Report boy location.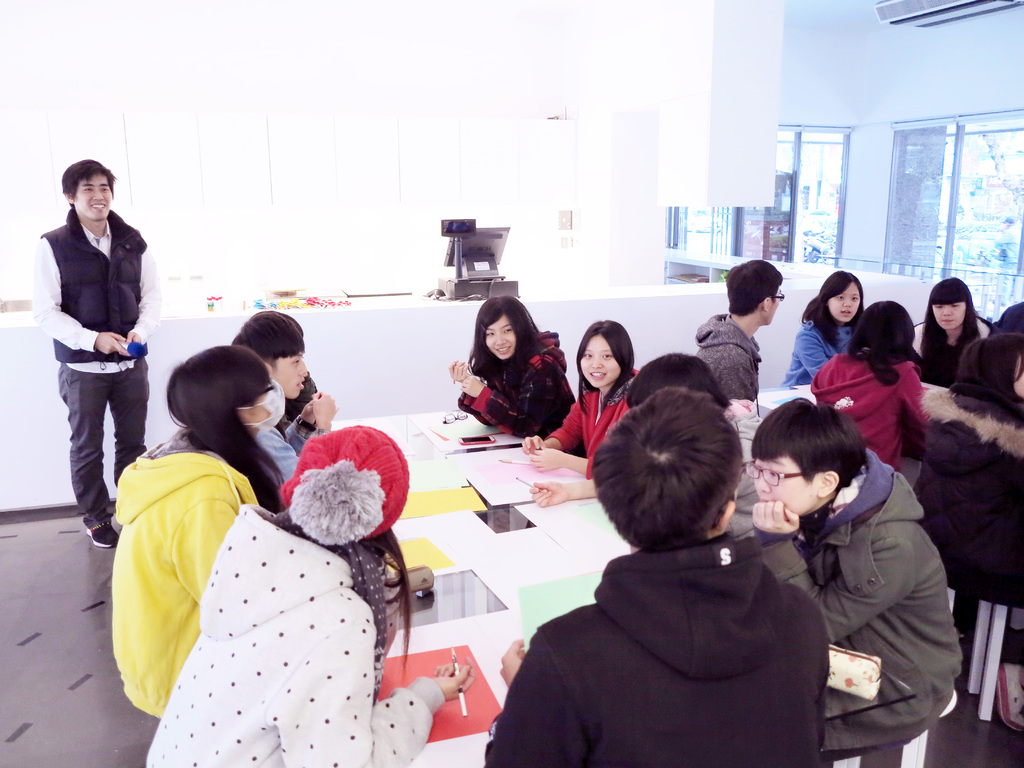
Report: 484/387/829/767.
